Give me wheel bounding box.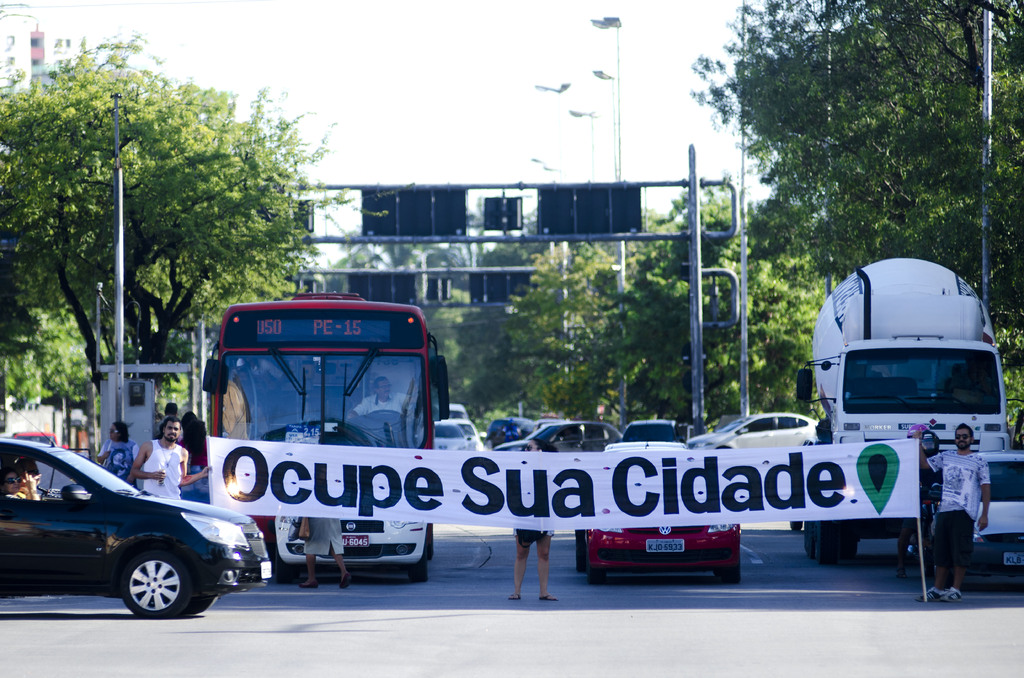
detection(588, 555, 606, 584).
